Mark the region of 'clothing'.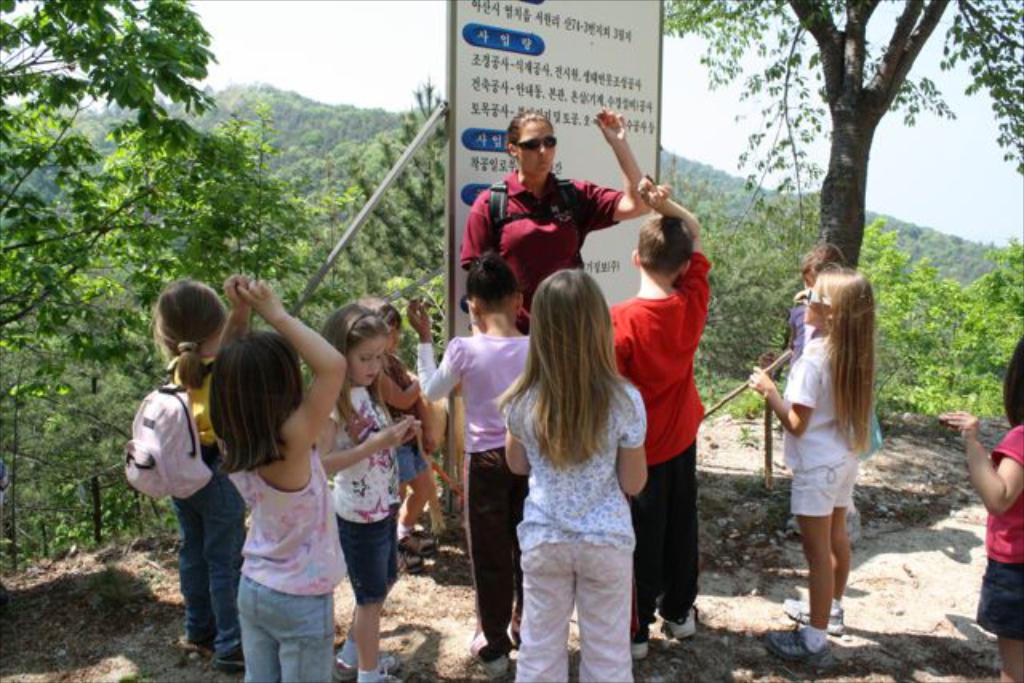
Region: Rect(784, 338, 888, 536).
